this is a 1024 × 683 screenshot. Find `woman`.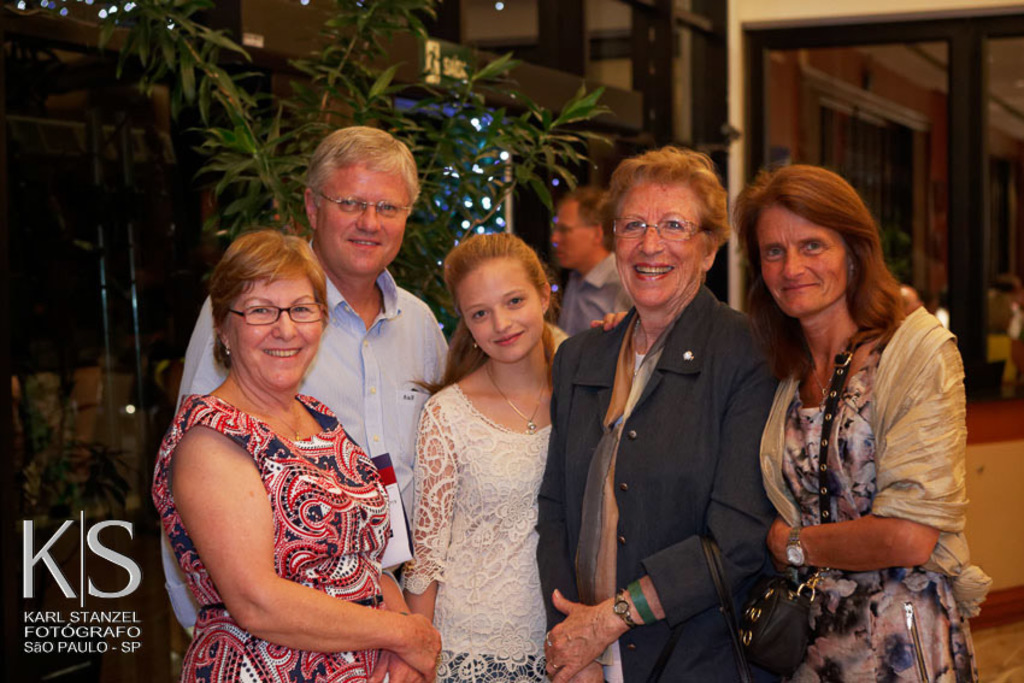
Bounding box: [134, 216, 399, 679].
